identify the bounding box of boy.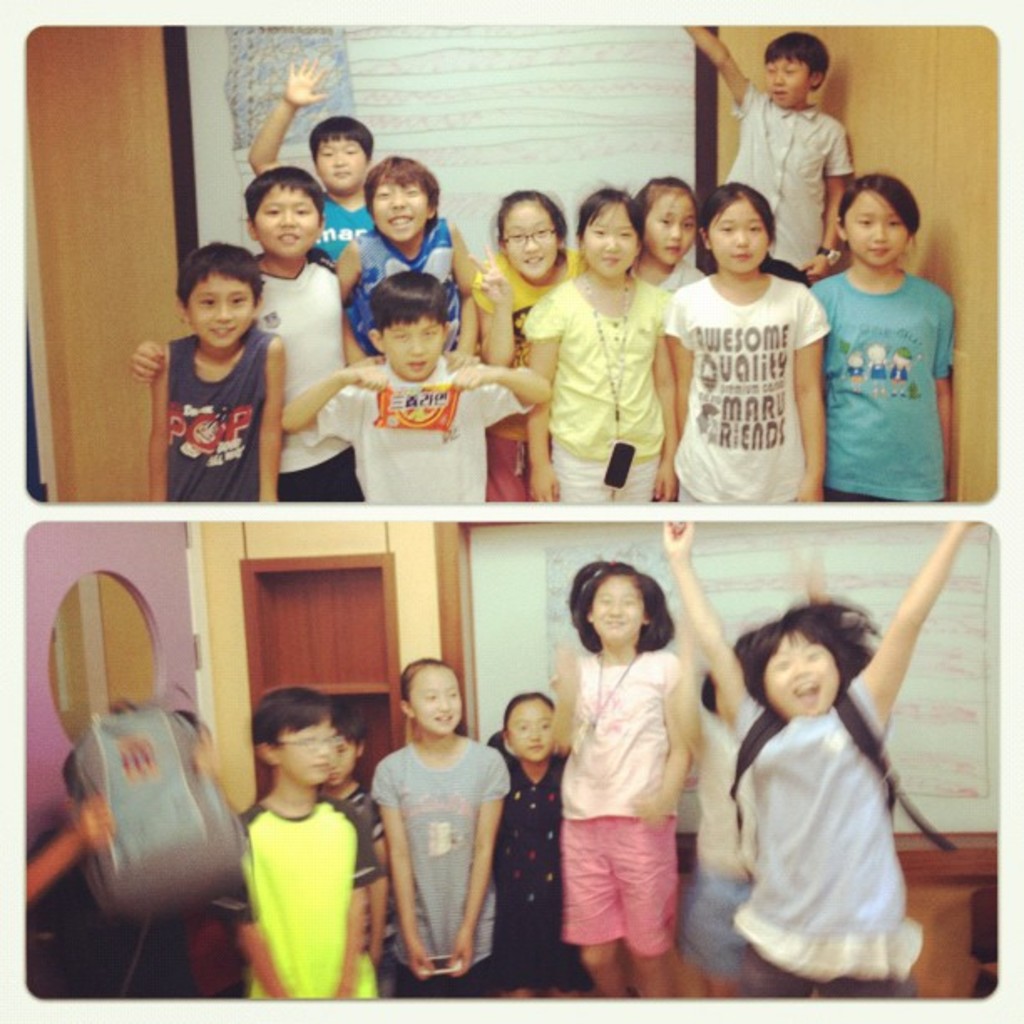
[238,52,375,266].
